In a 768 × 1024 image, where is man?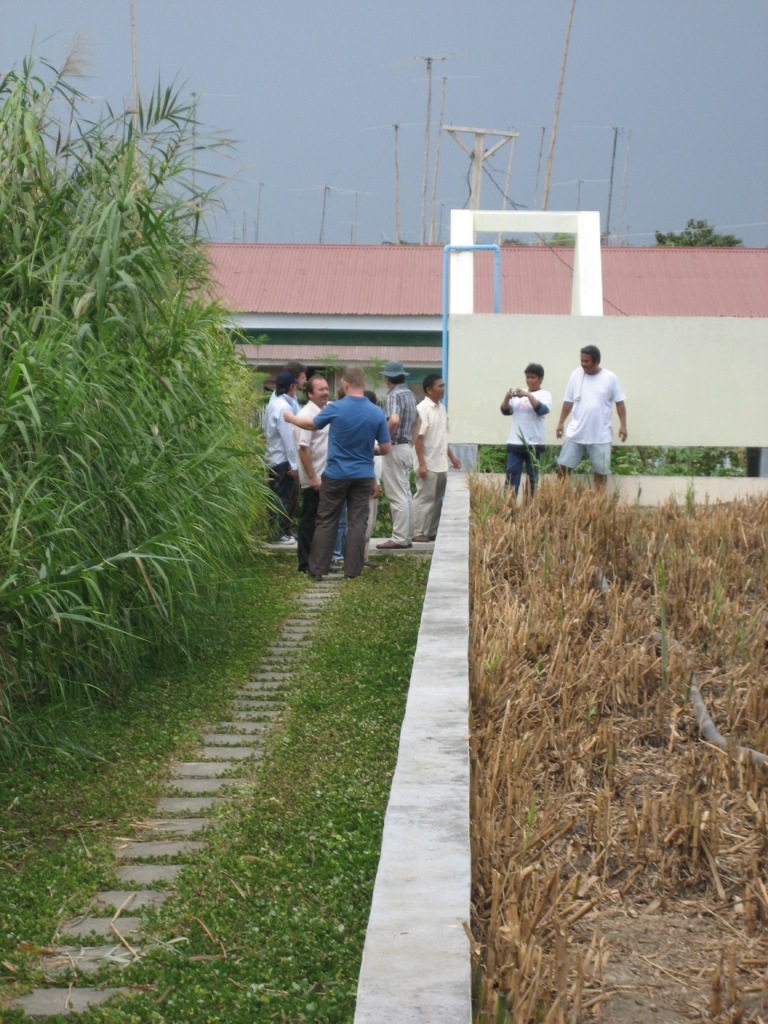
bbox(554, 333, 642, 495).
